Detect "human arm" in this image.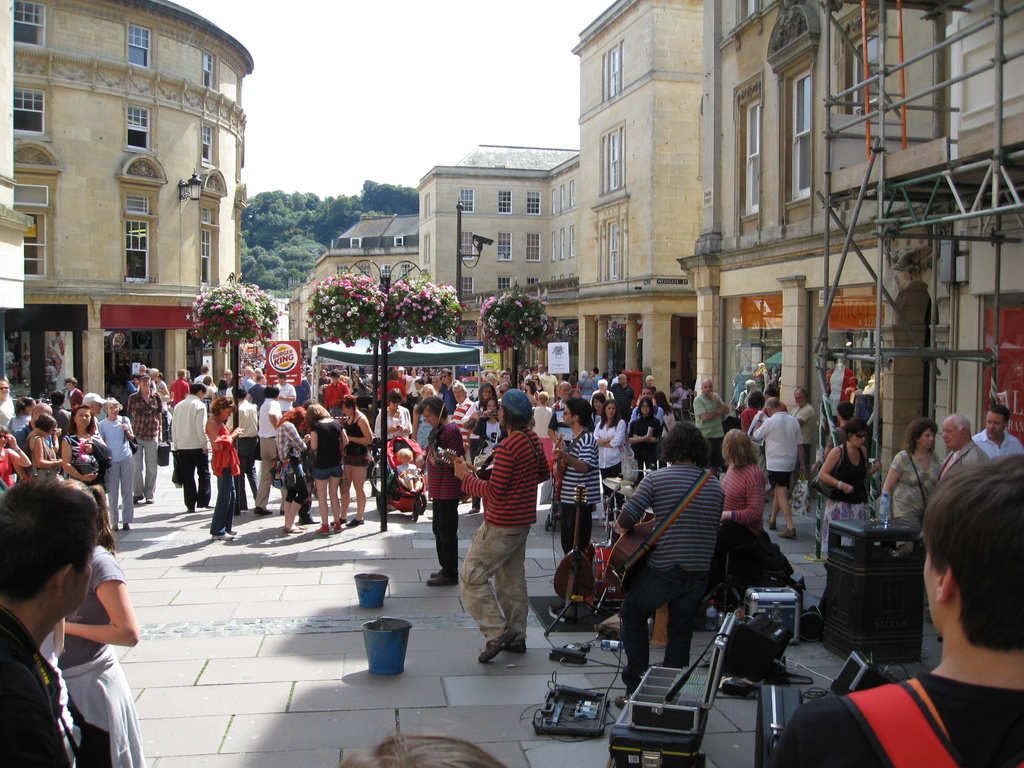
Detection: box(593, 426, 612, 446).
